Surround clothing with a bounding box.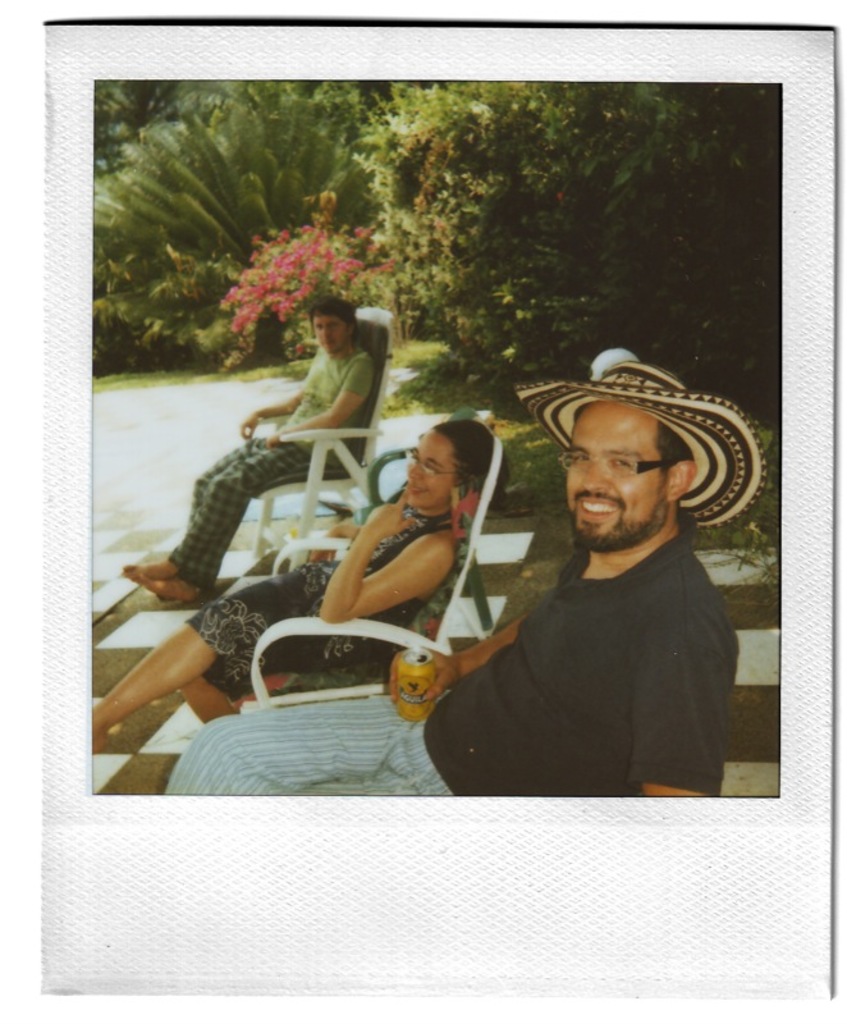
BBox(170, 494, 470, 700).
